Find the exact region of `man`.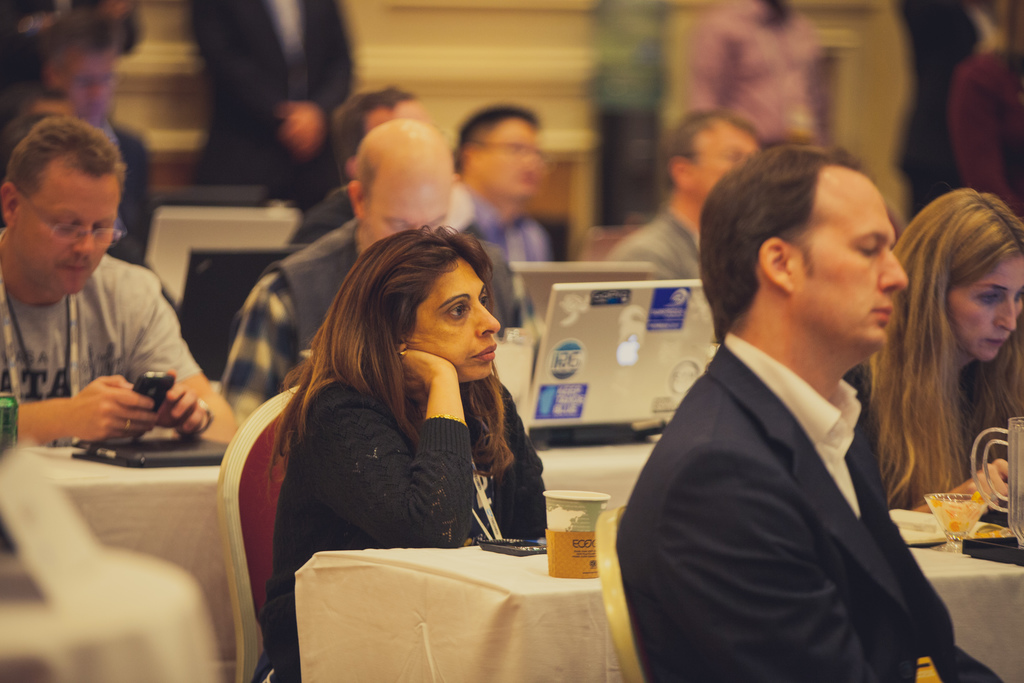
Exact region: pyautogui.locateOnScreen(0, 19, 170, 277).
